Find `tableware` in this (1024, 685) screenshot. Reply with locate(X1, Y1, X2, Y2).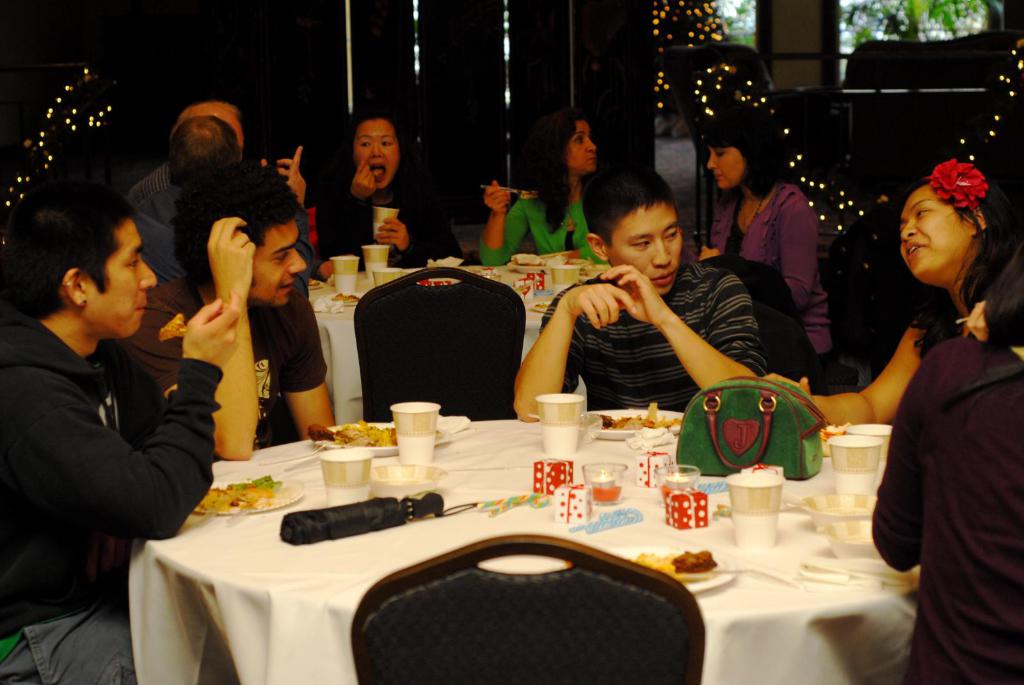
locate(710, 565, 804, 593).
